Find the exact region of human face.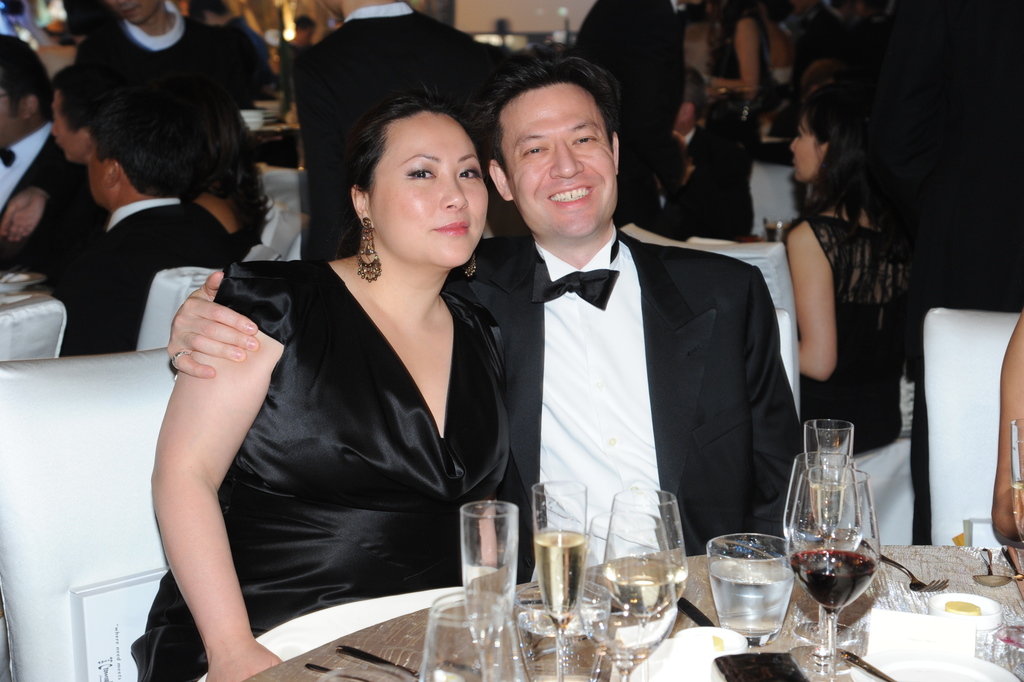
Exact region: x1=86, y1=131, x2=106, y2=202.
